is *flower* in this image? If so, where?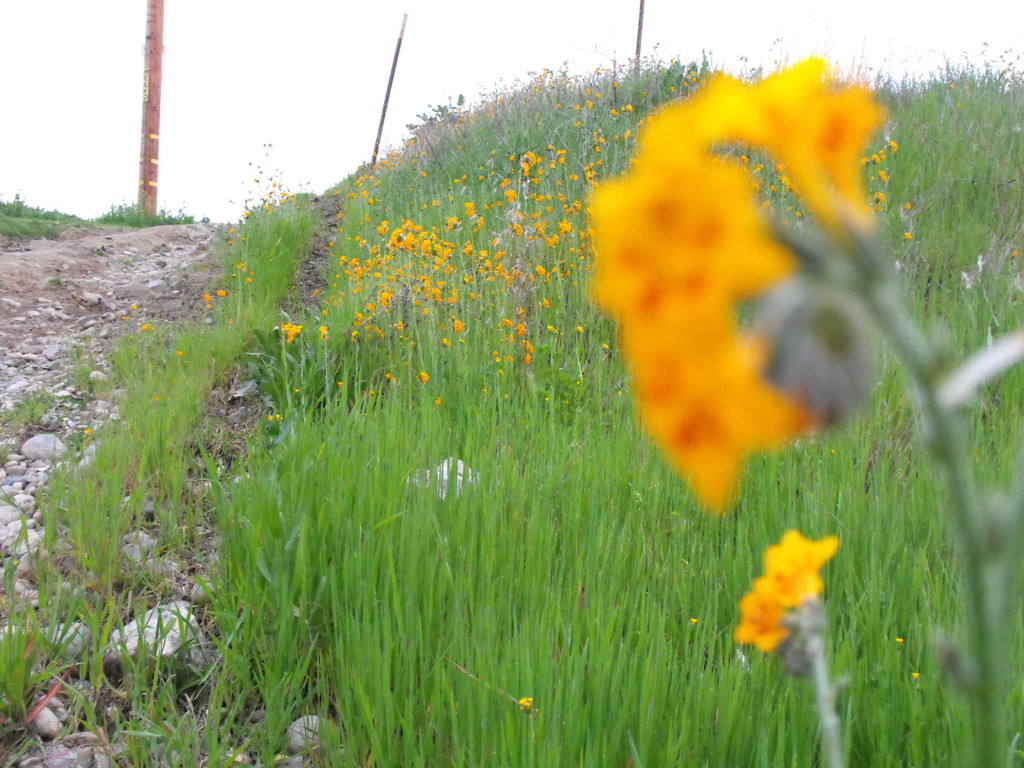
Yes, at left=760, top=528, right=838, bottom=606.
